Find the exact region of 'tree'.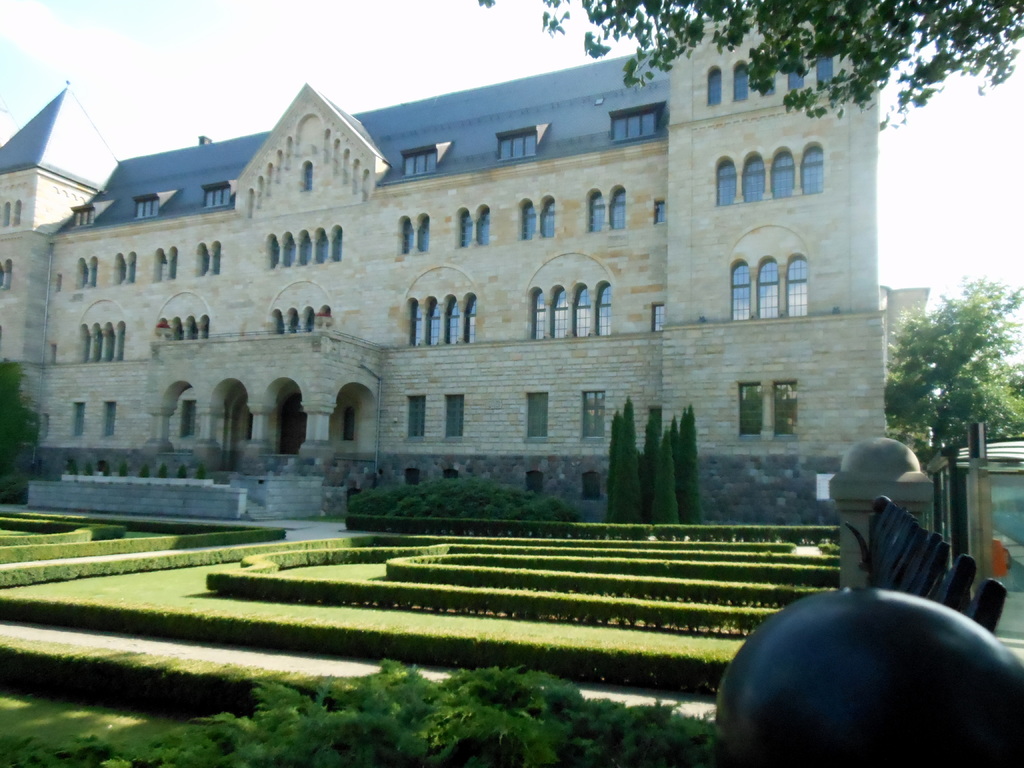
Exact region: <region>0, 349, 50, 482</region>.
